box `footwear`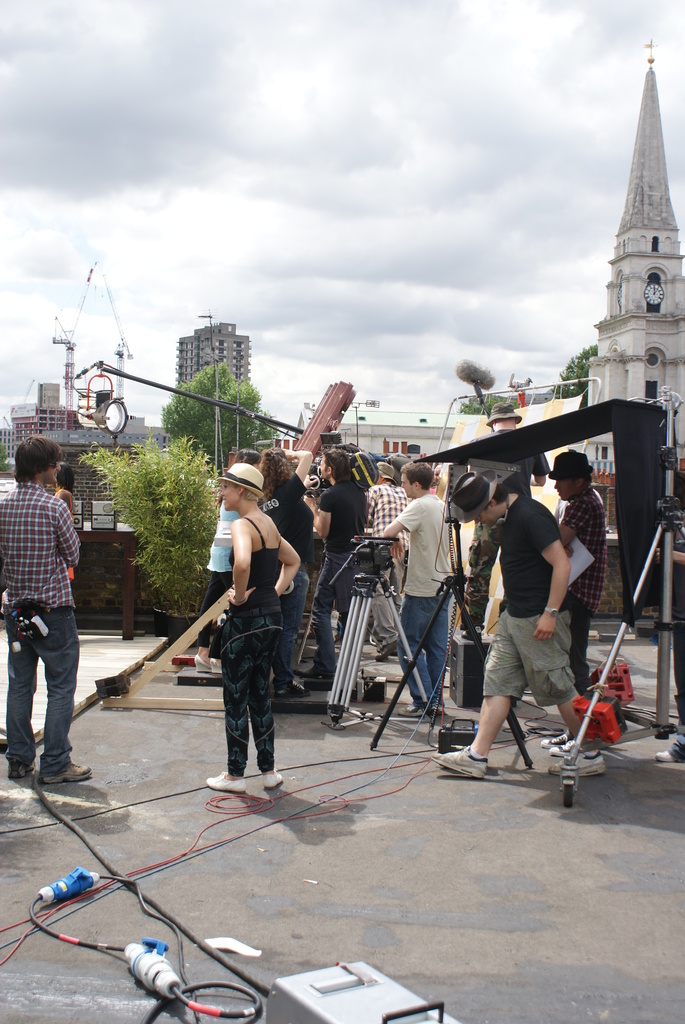
(38,760,91,787)
